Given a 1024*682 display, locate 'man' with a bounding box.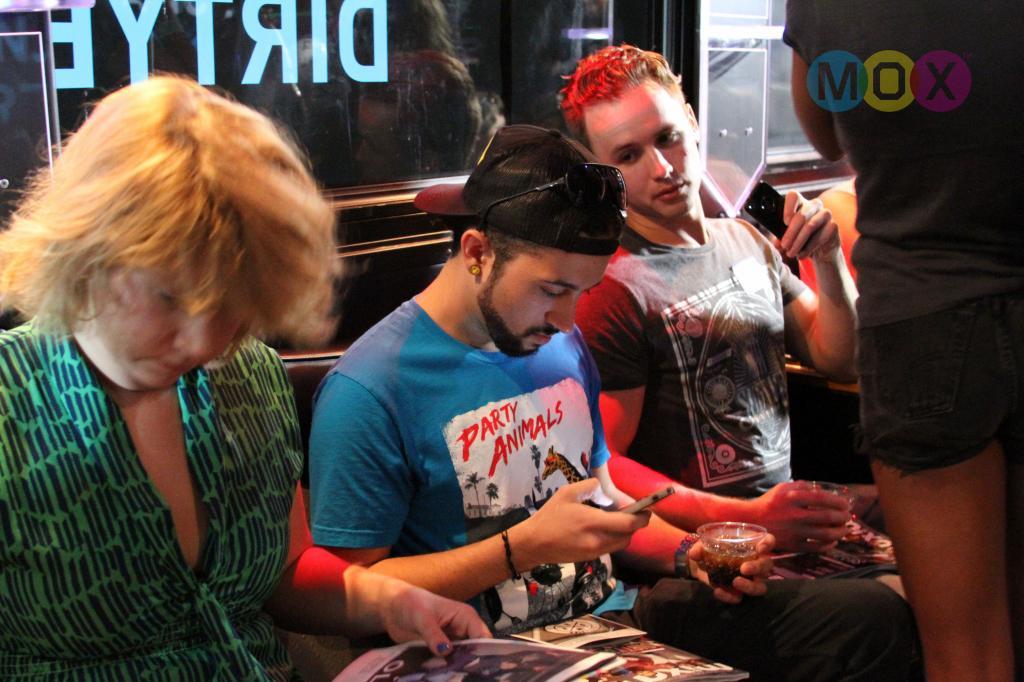
Located: <bbox>554, 45, 925, 614</bbox>.
